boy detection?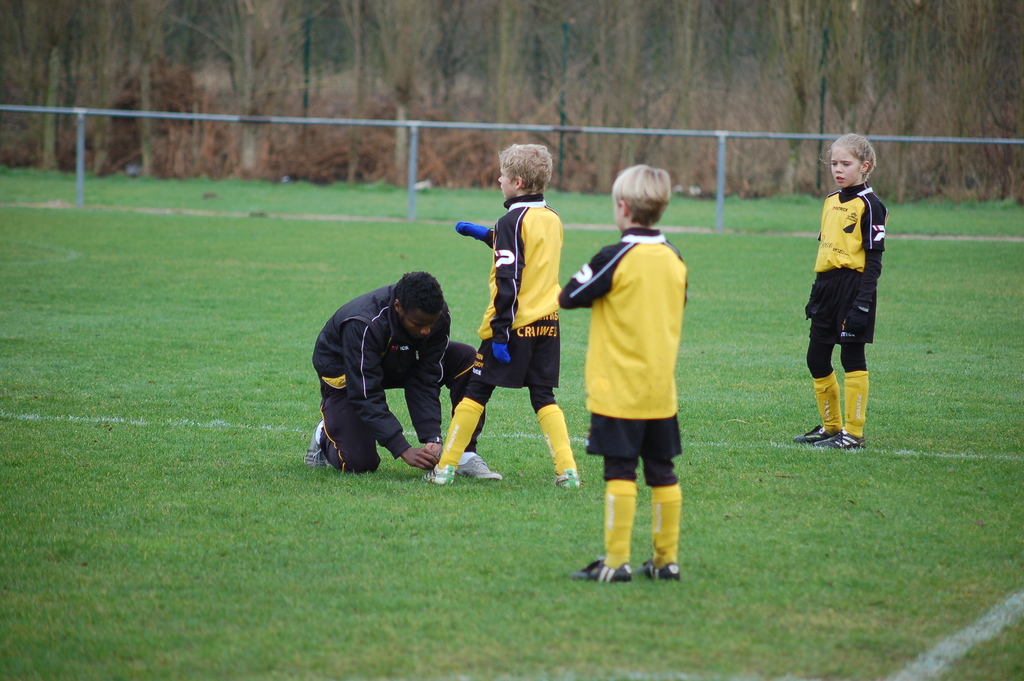
crop(557, 160, 694, 582)
